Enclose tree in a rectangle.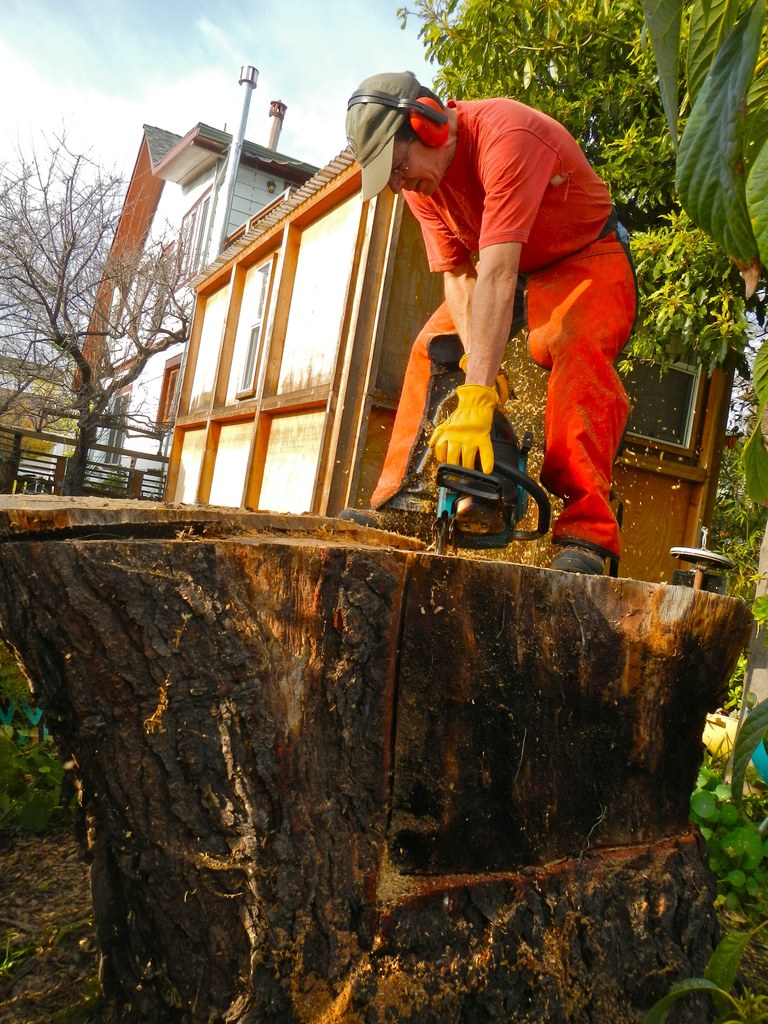
box=[0, 115, 193, 490].
